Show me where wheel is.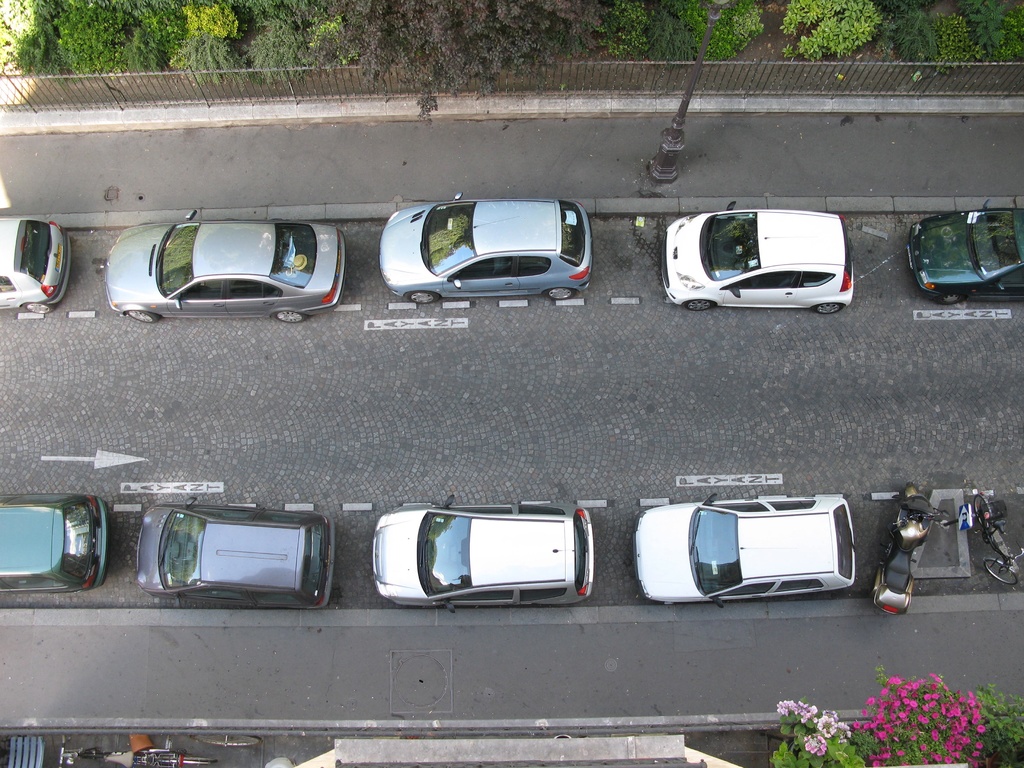
wheel is at {"x1": 687, "y1": 299, "x2": 716, "y2": 311}.
